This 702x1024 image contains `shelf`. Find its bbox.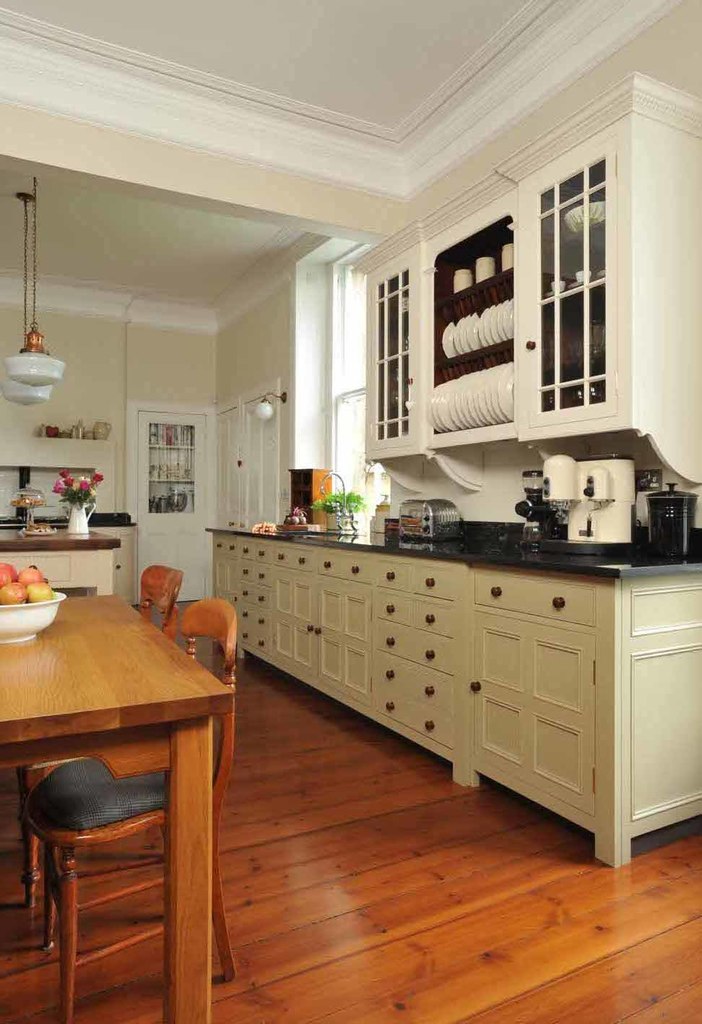
[left=136, top=413, right=203, bottom=518].
